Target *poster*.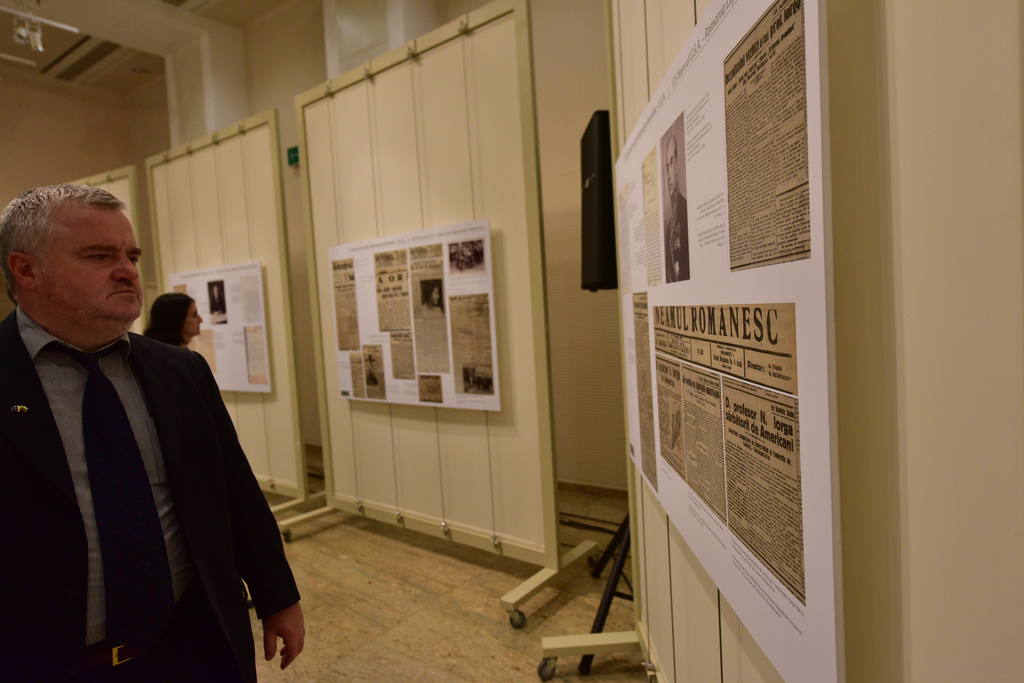
Target region: [left=723, top=0, right=809, bottom=272].
